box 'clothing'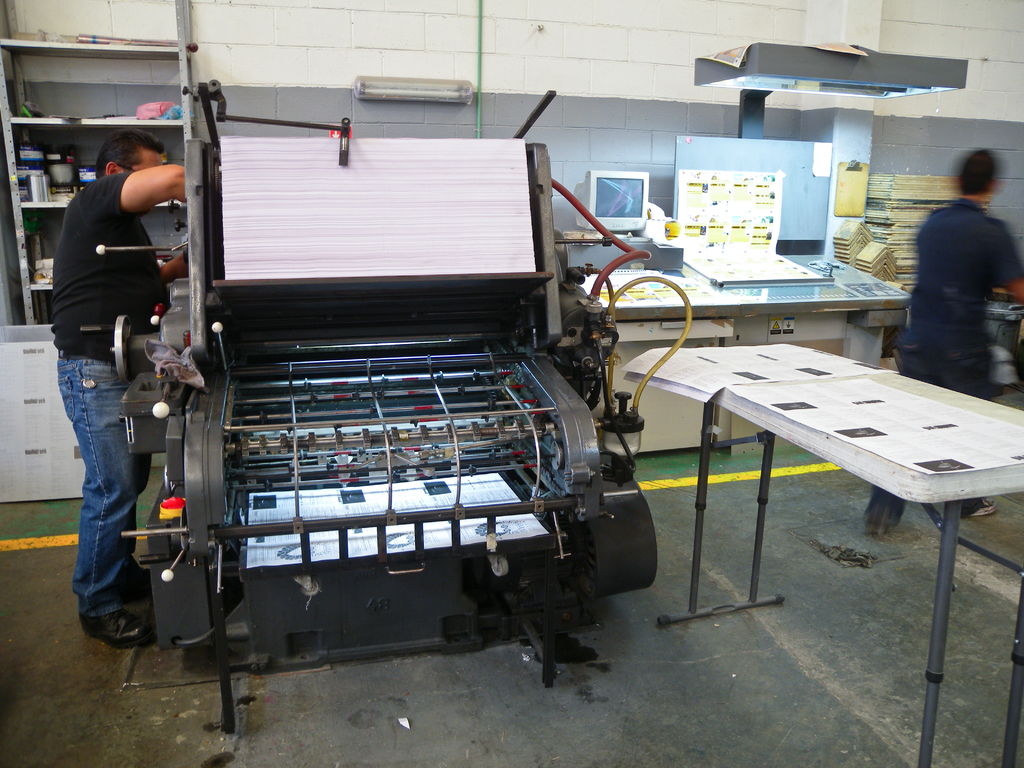
left=865, top=151, right=1021, bottom=541
